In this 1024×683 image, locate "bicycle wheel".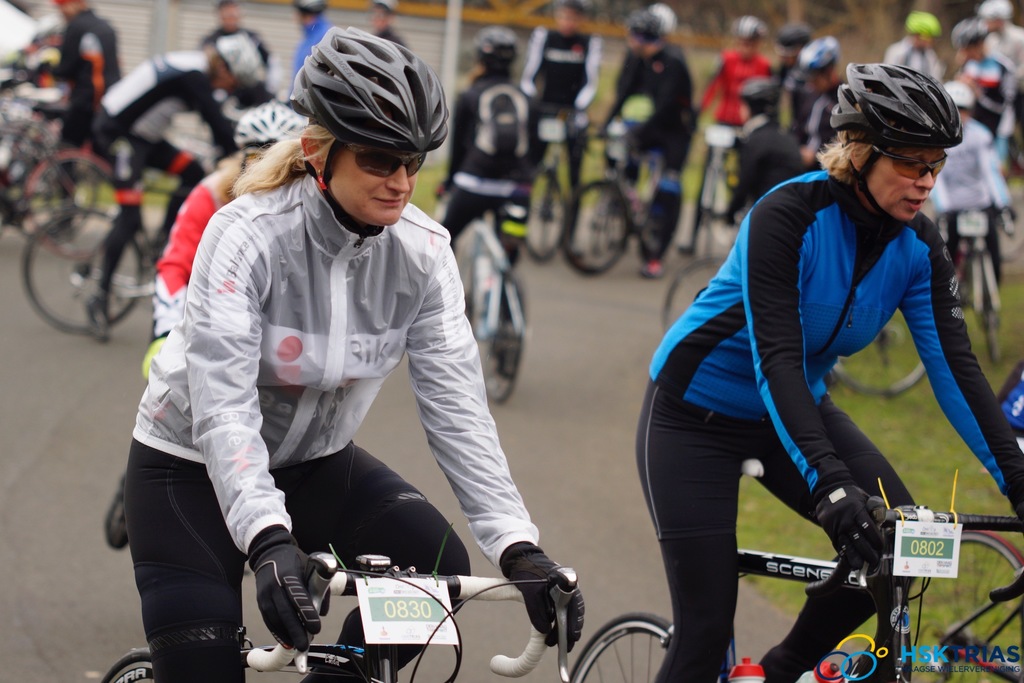
Bounding box: 20, 207, 145, 335.
